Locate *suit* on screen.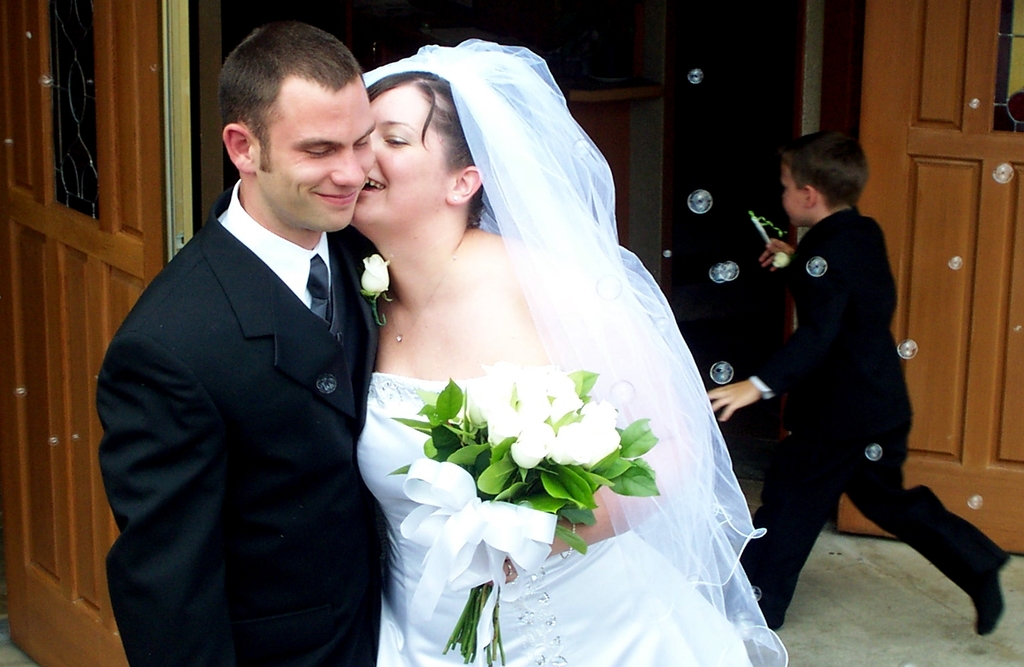
On screen at <bbox>99, 184, 383, 666</bbox>.
